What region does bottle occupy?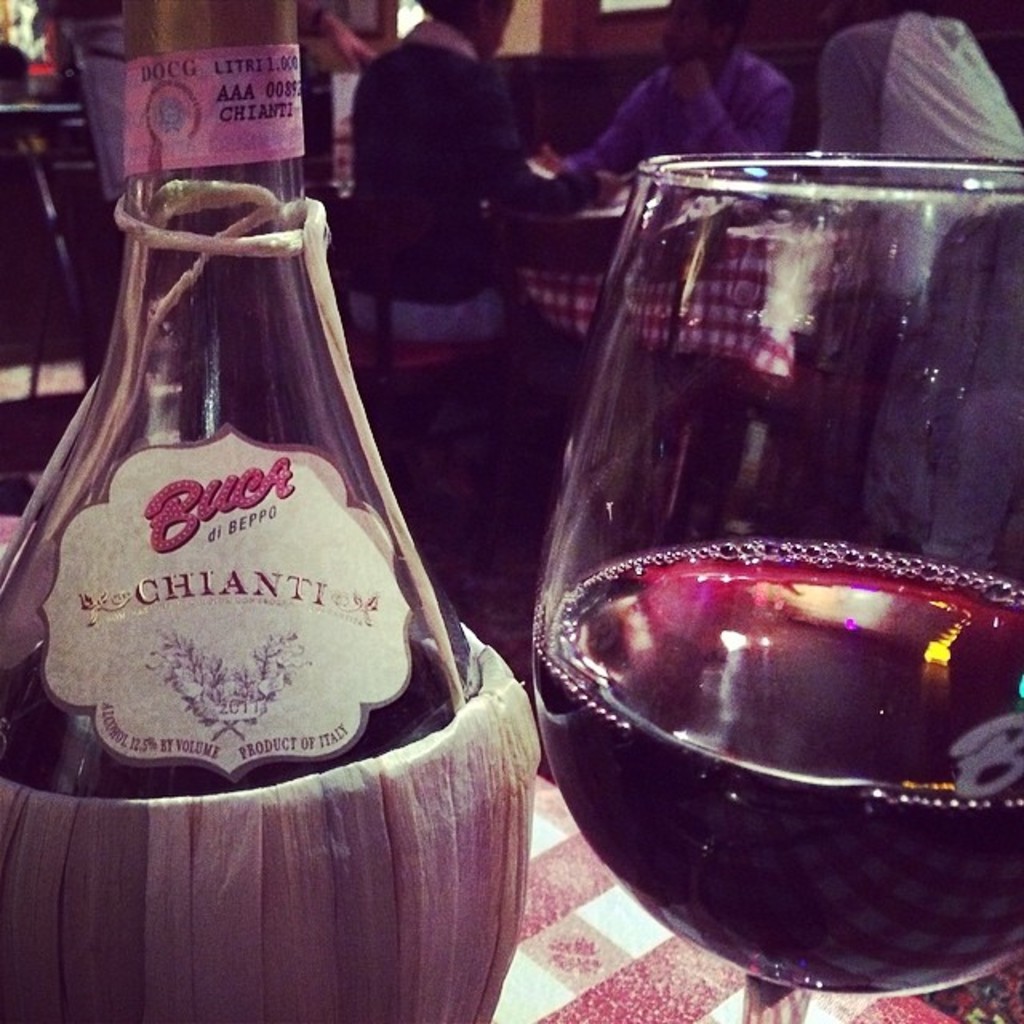
<region>0, 0, 480, 802</region>.
